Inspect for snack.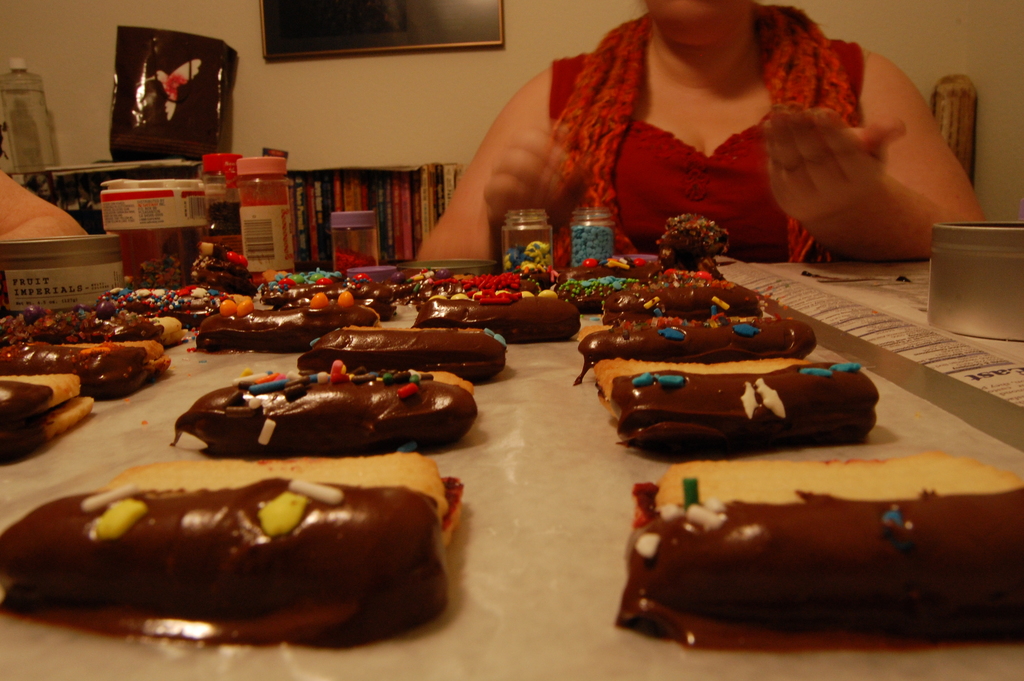
Inspection: x1=580, y1=317, x2=820, y2=389.
